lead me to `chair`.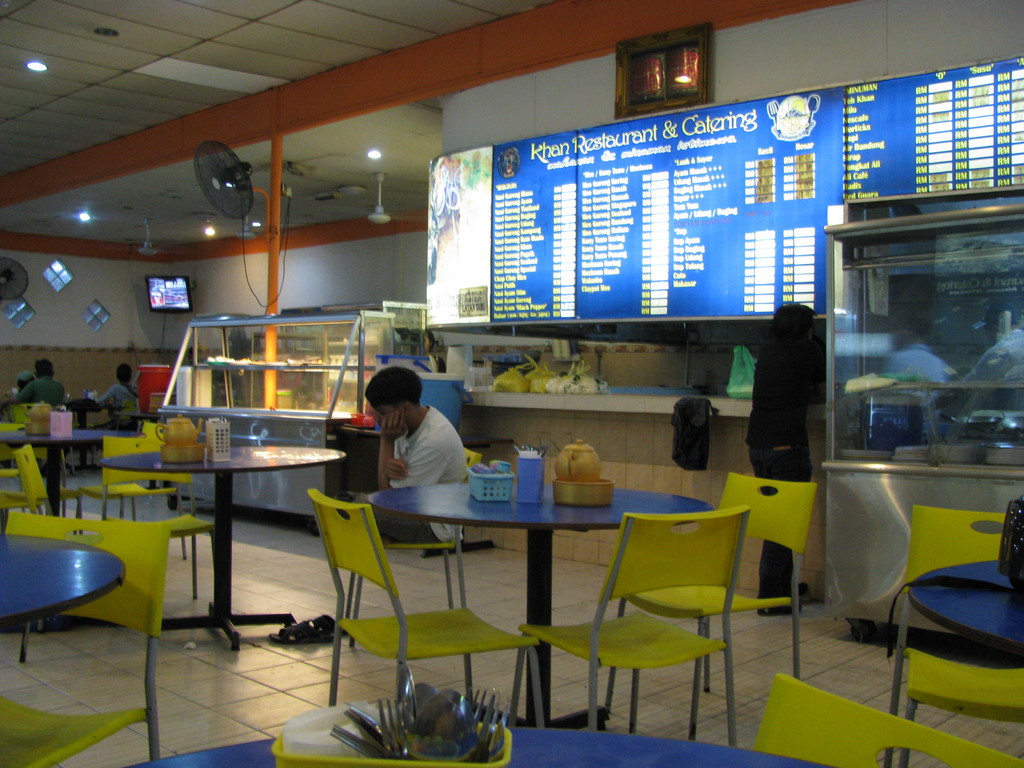
Lead to 0, 420, 44, 526.
